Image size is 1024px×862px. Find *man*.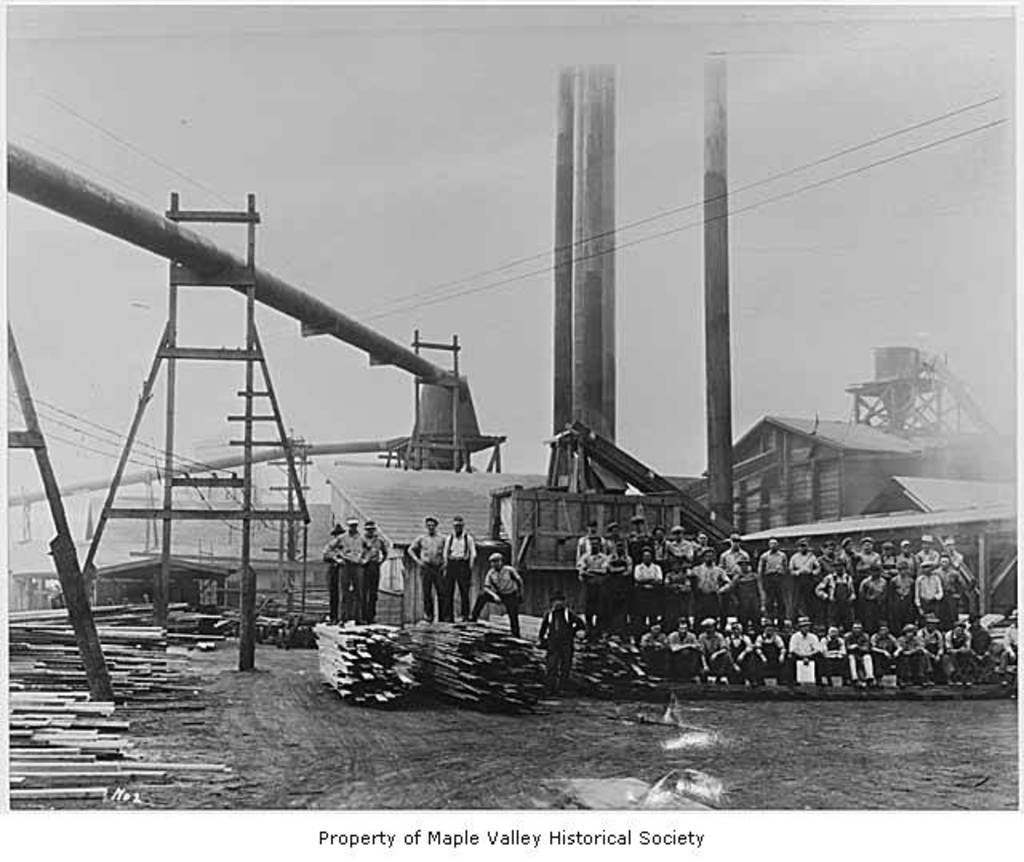
898, 622, 930, 680.
